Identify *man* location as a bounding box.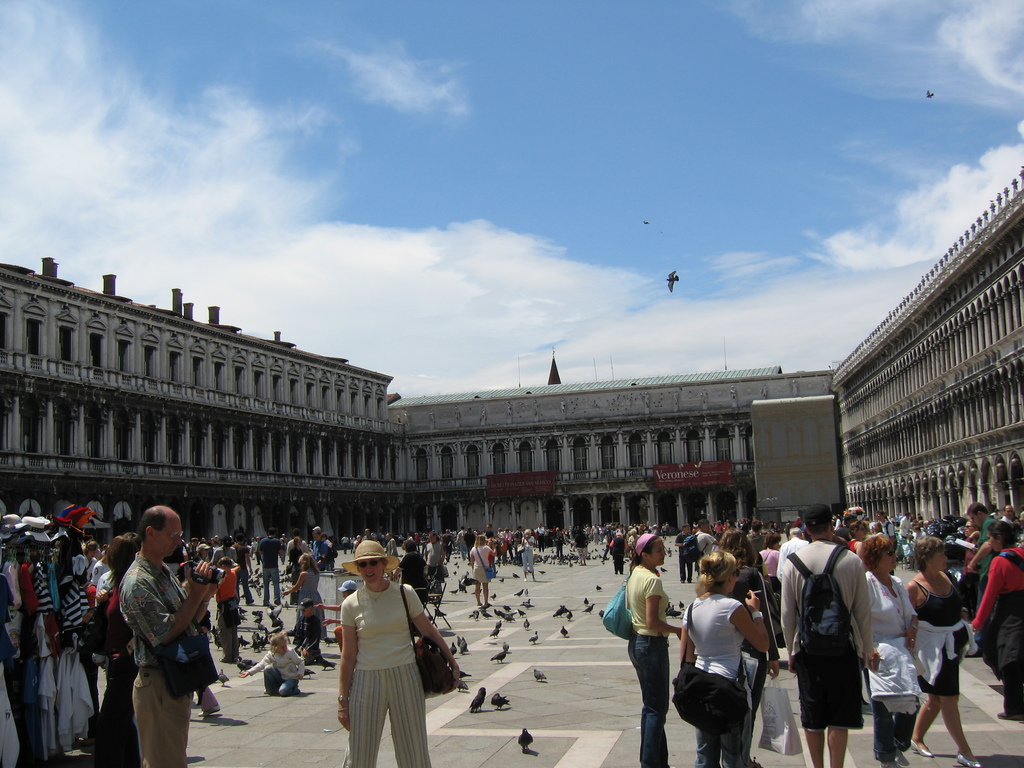
257:527:287:605.
